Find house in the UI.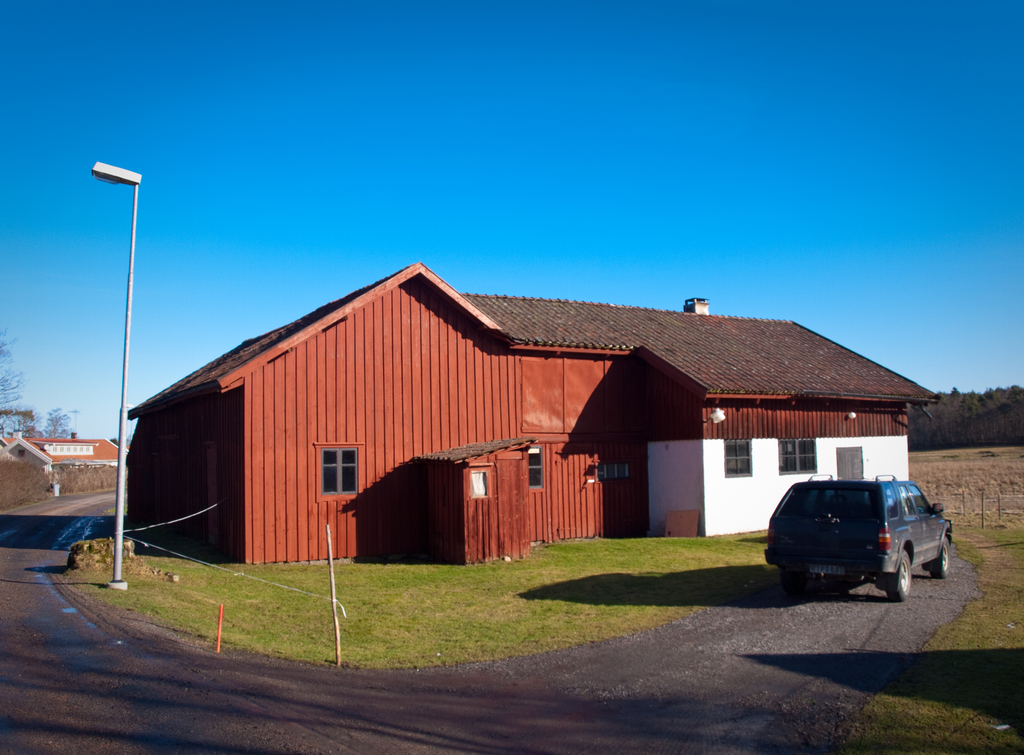
UI element at detection(0, 430, 124, 492).
